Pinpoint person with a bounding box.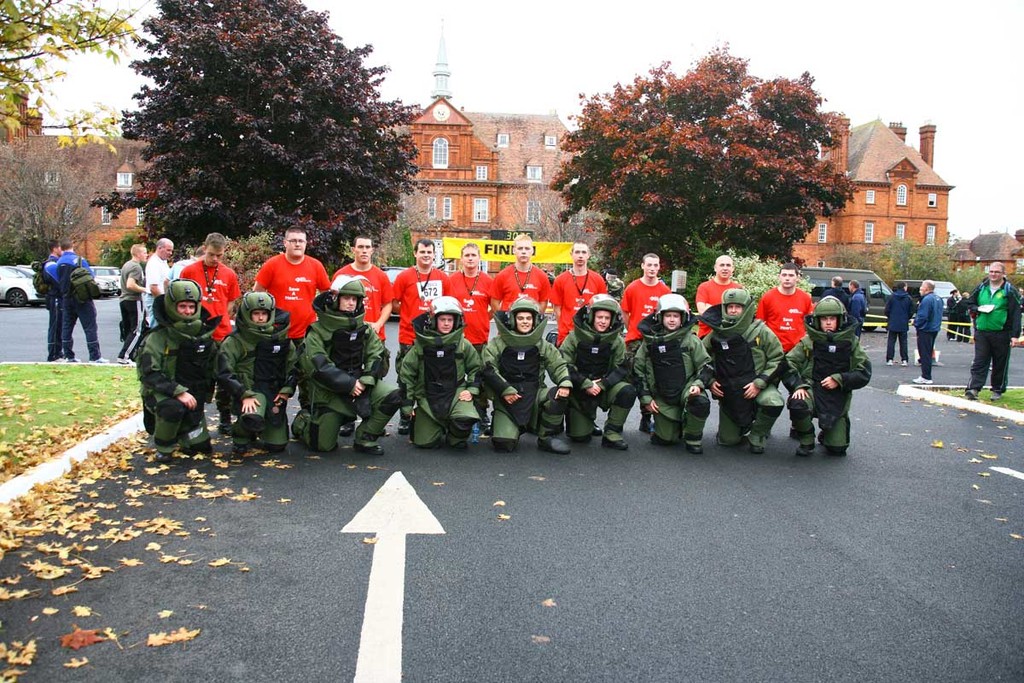
{"x1": 626, "y1": 255, "x2": 693, "y2": 341}.
